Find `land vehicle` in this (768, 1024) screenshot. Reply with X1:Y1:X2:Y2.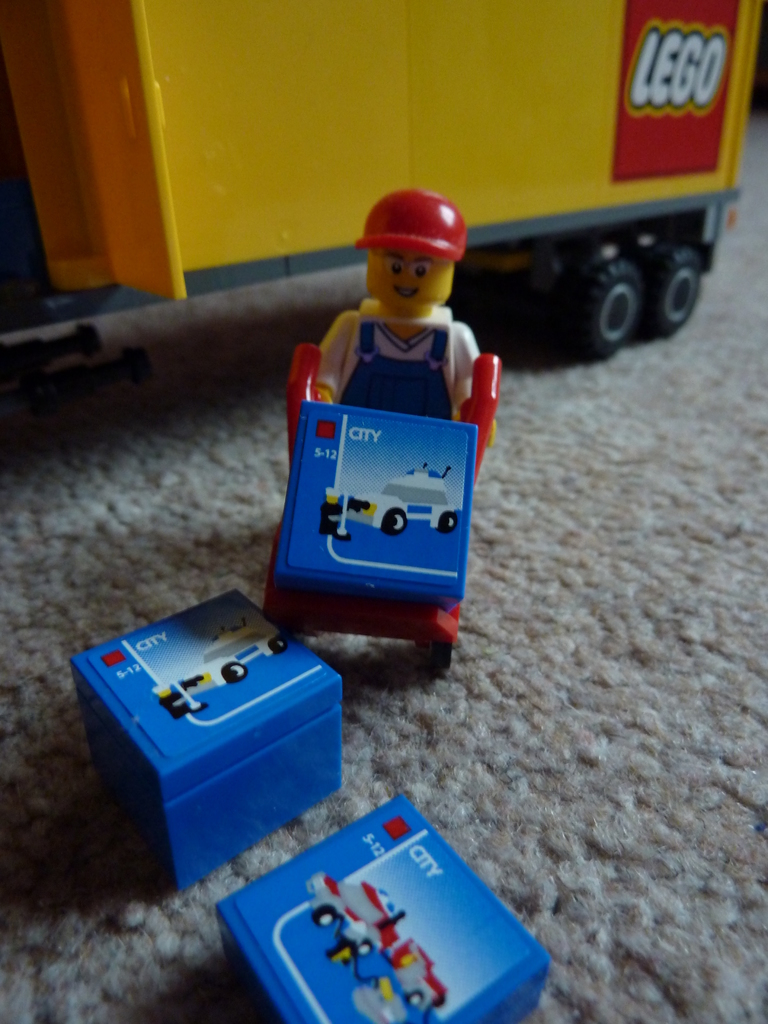
348:460:461:531.
